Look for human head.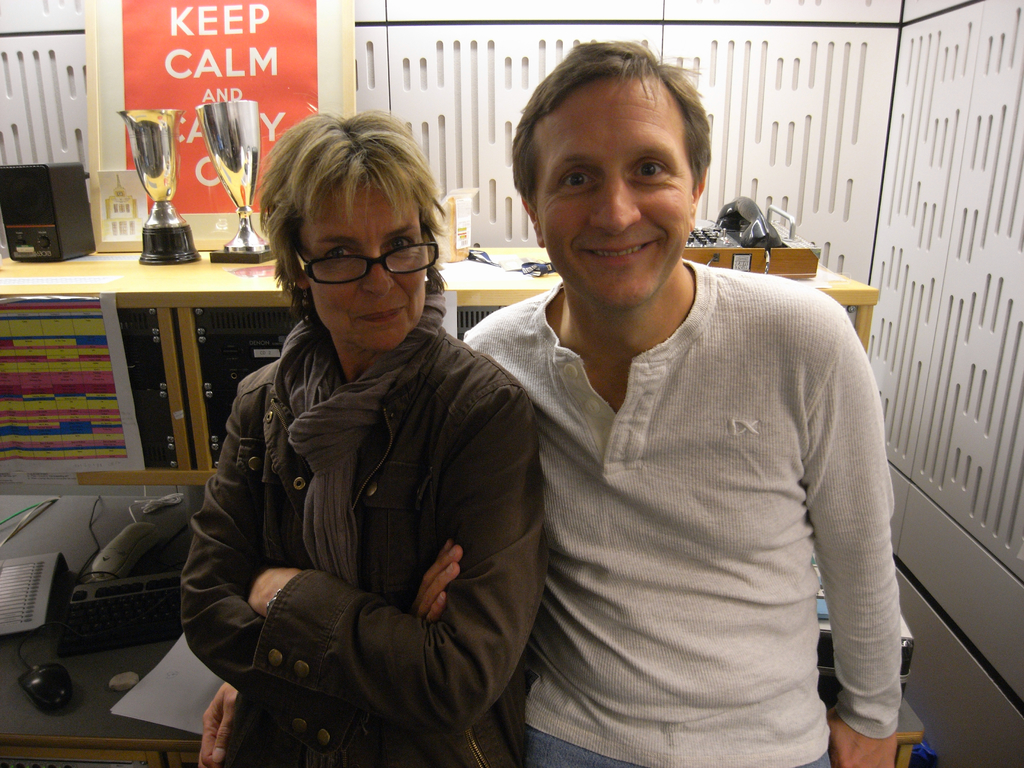
Found: [506, 39, 716, 316].
